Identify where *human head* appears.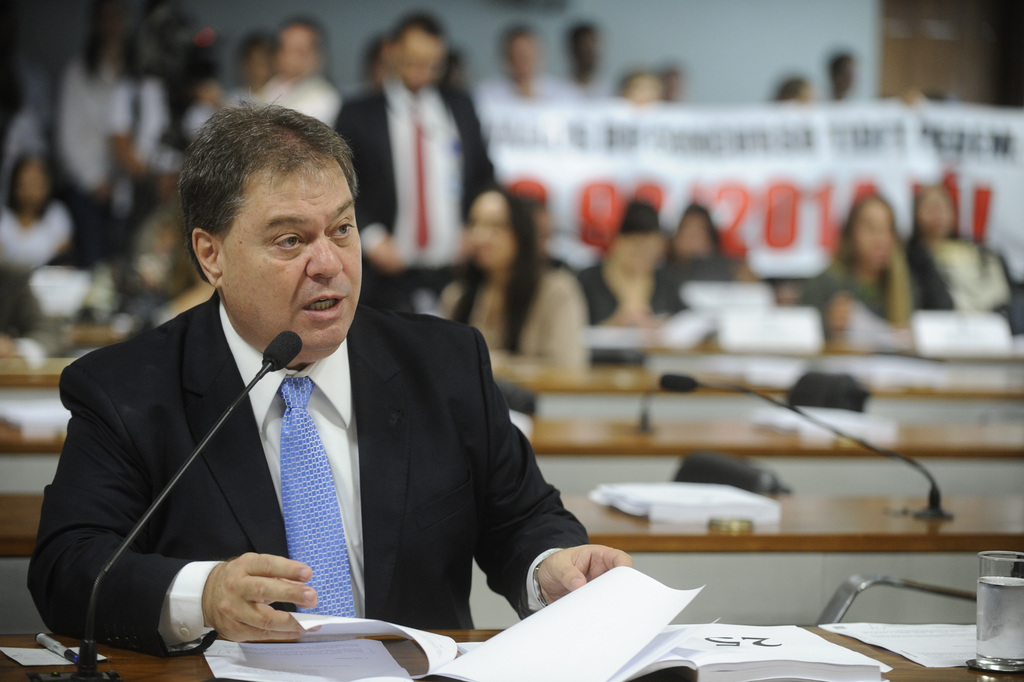
Appears at (x1=824, y1=52, x2=858, y2=101).
